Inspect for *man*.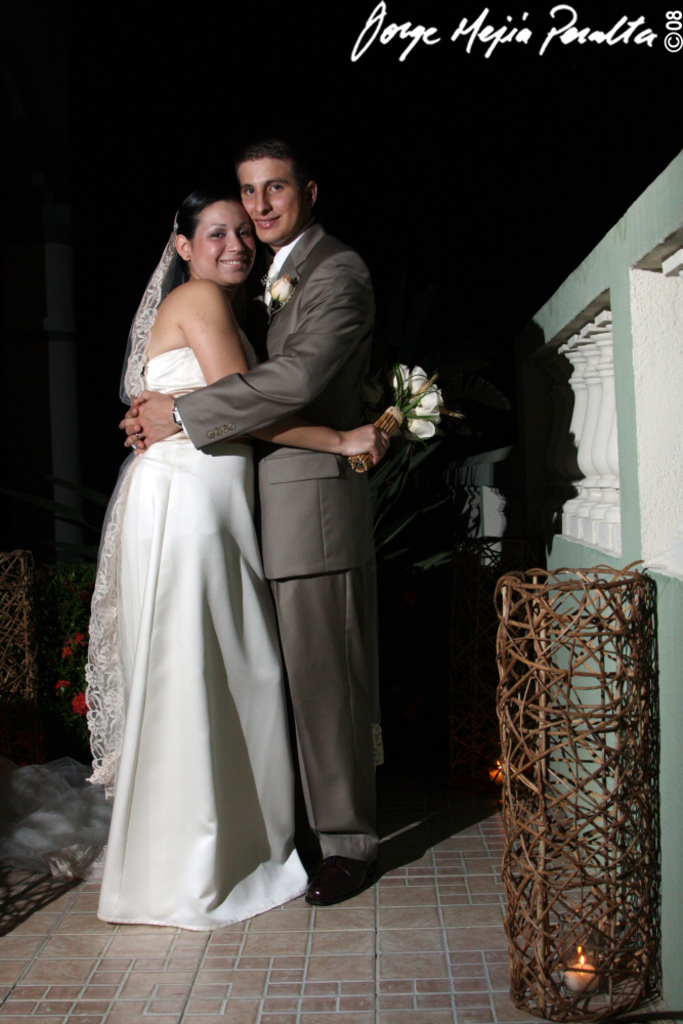
Inspection: l=117, t=135, r=383, b=905.
